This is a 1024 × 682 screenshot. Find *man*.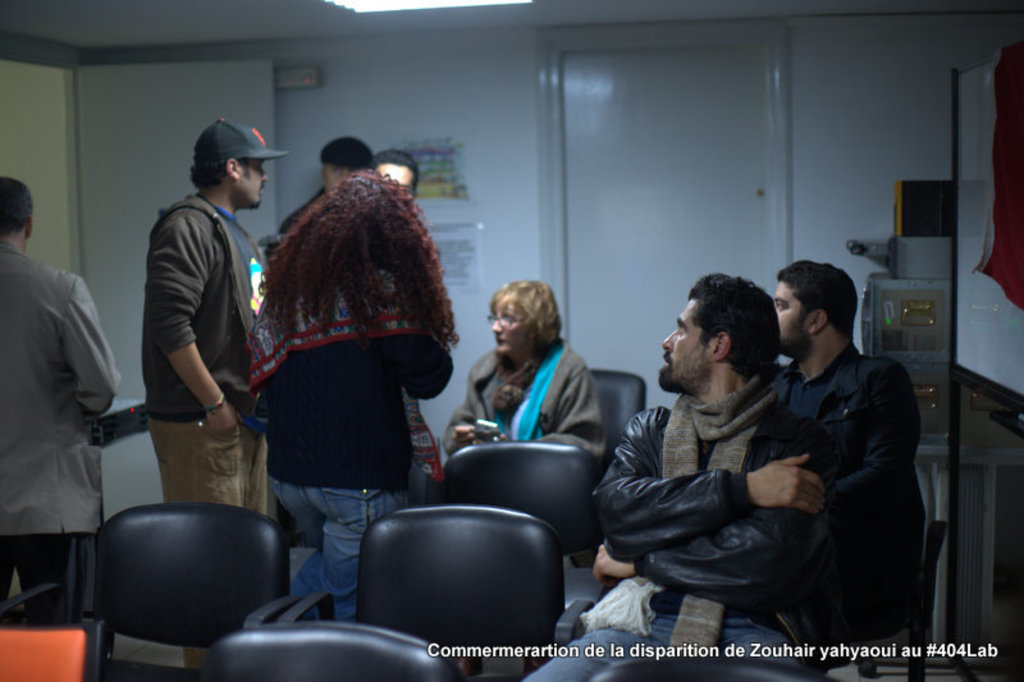
Bounding box: [506, 275, 842, 681].
